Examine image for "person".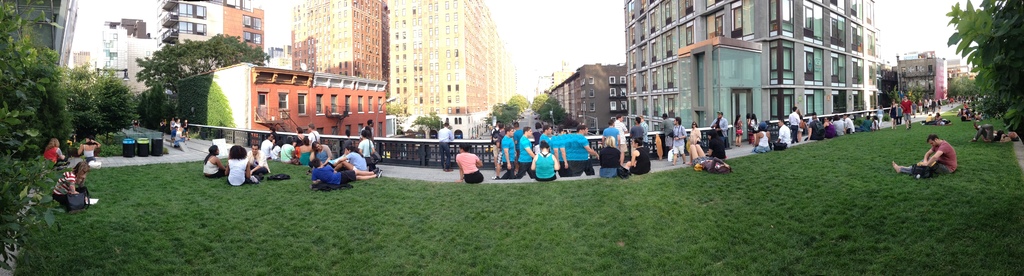
Examination result: bbox=(132, 118, 139, 134).
